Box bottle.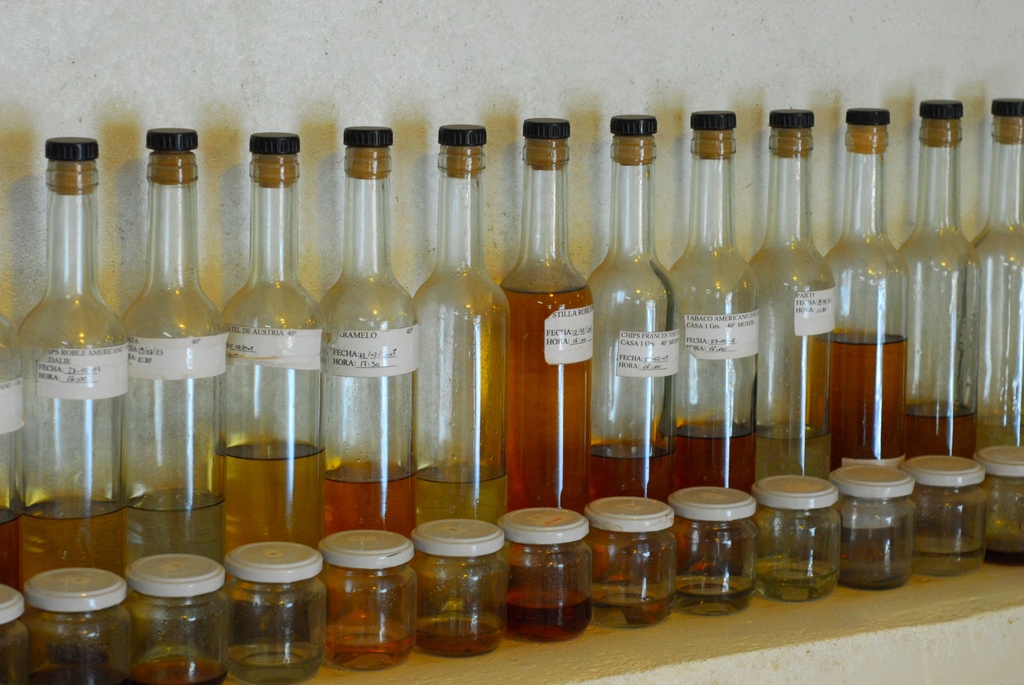
bbox=(892, 453, 996, 577).
